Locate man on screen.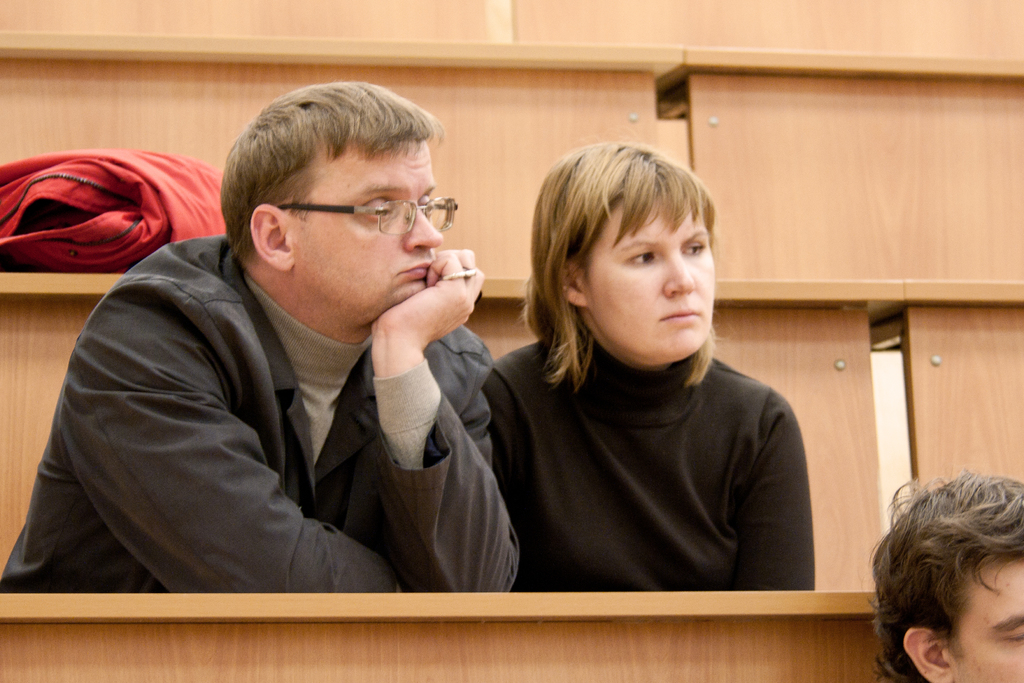
On screen at l=33, t=90, r=574, b=611.
